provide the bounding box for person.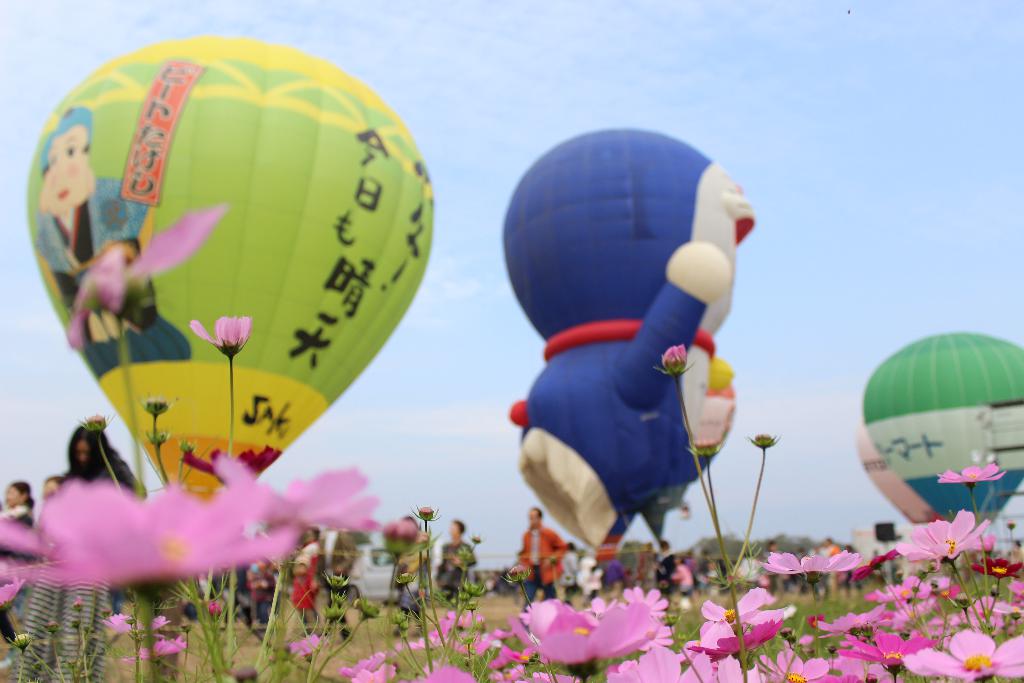
[246,555,279,623].
